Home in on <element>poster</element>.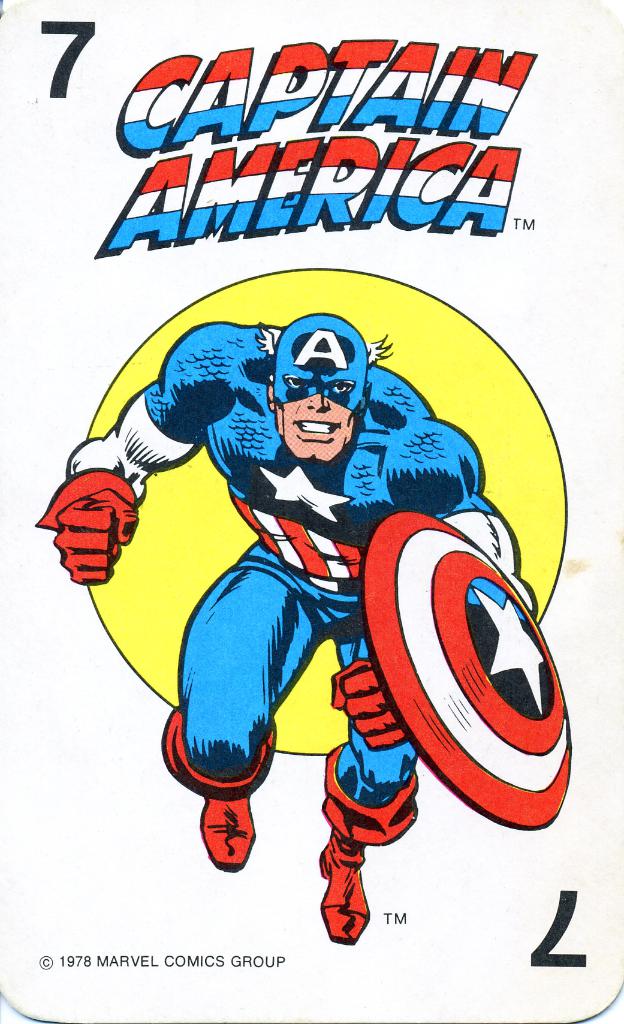
Homed in at 0,0,623,1023.
